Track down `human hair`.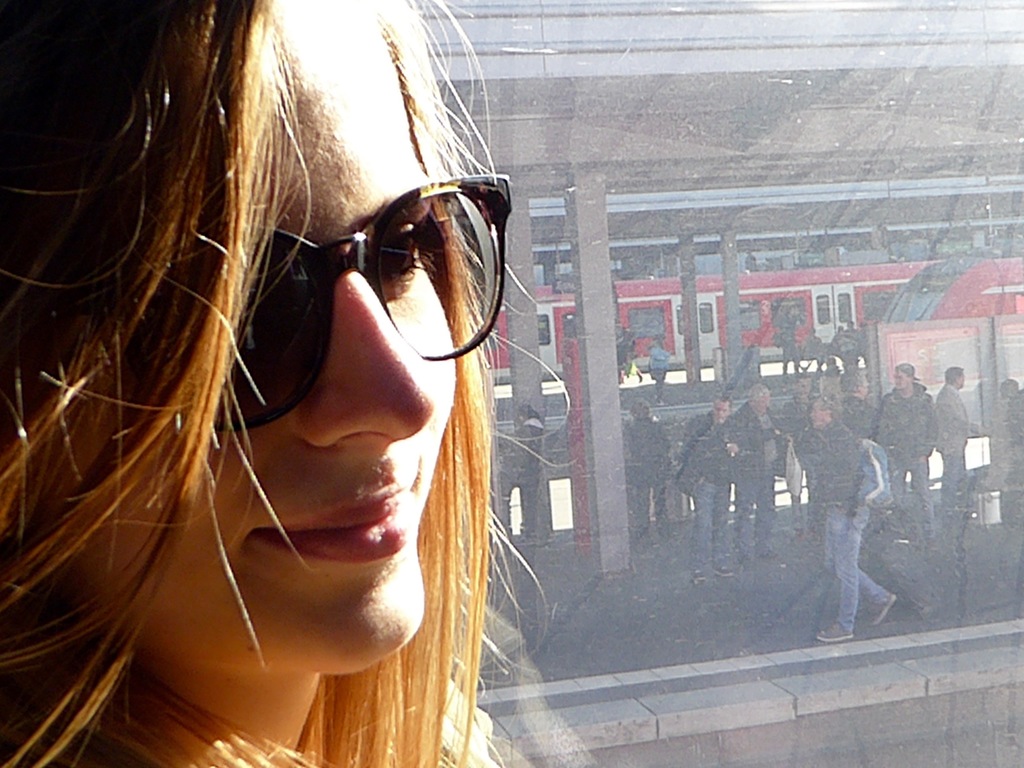
Tracked to {"x1": 815, "y1": 395, "x2": 842, "y2": 421}.
